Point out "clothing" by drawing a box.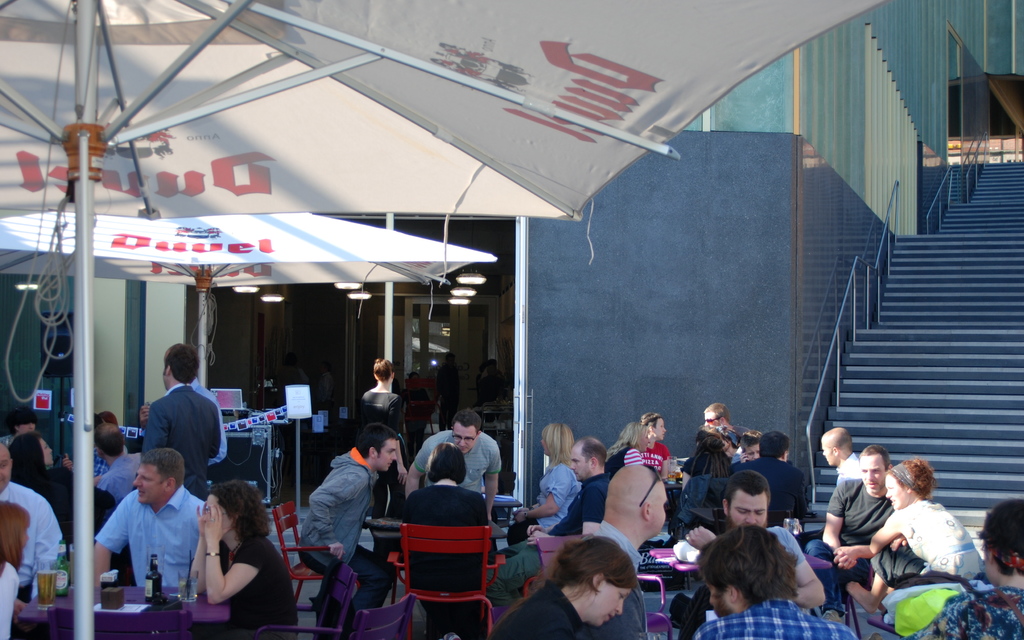
left=0, top=563, right=19, bottom=639.
